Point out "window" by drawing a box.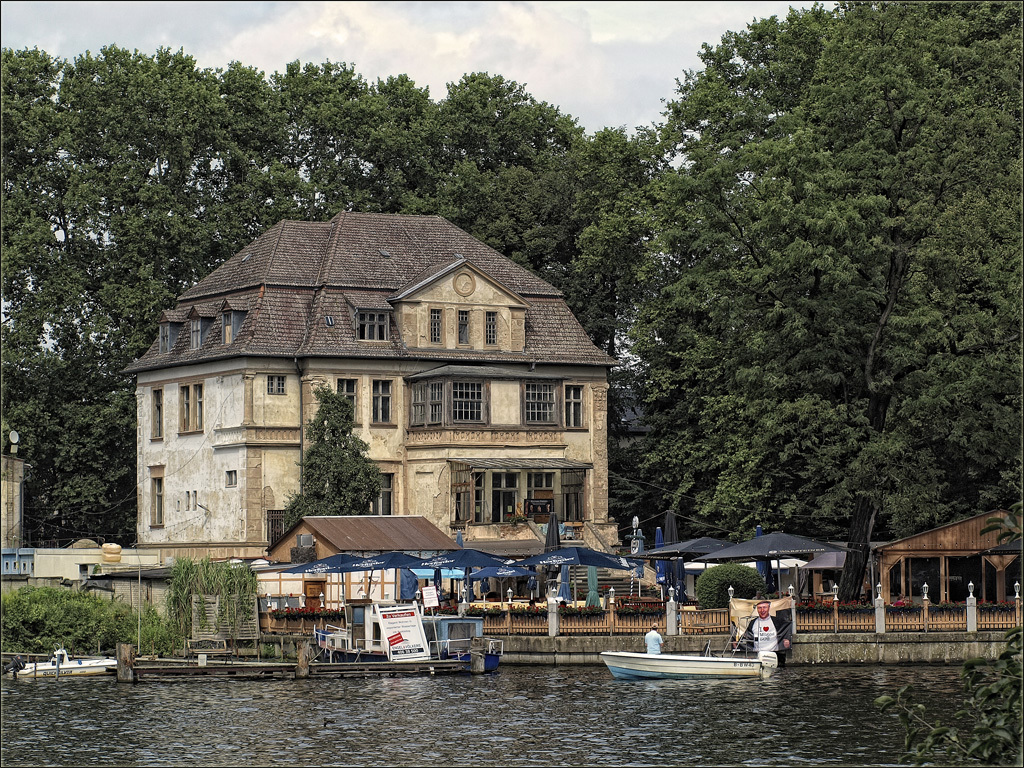
x1=339, y1=373, x2=358, y2=418.
